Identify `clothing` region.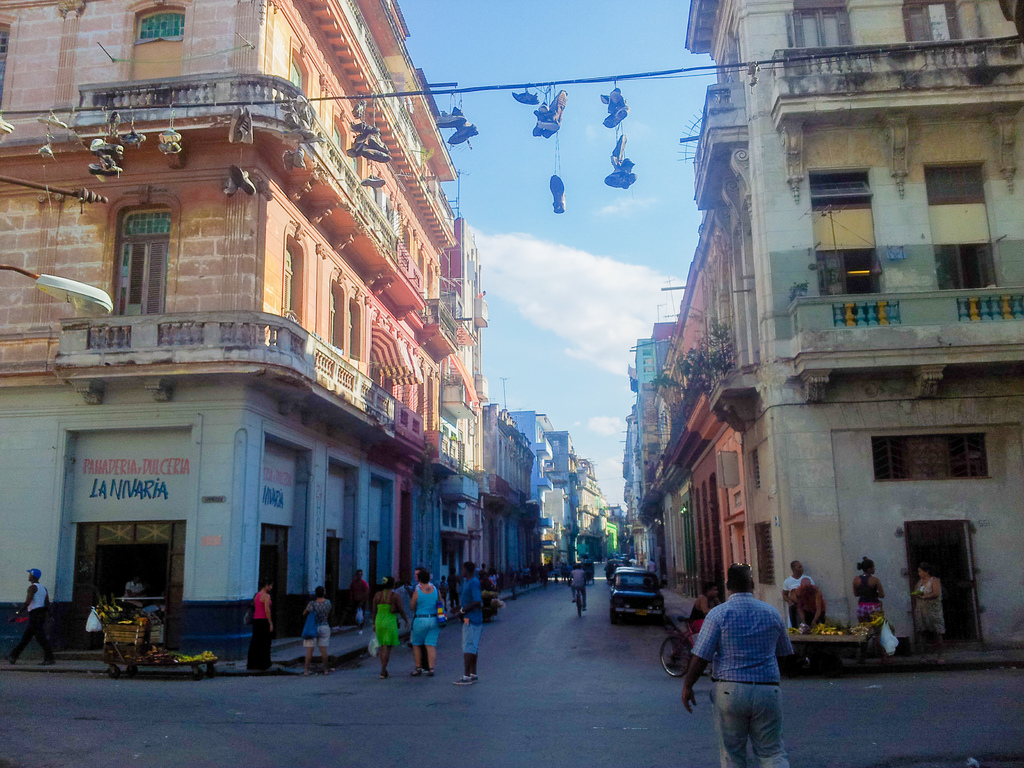
Region: <region>798, 582, 822, 626</region>.
